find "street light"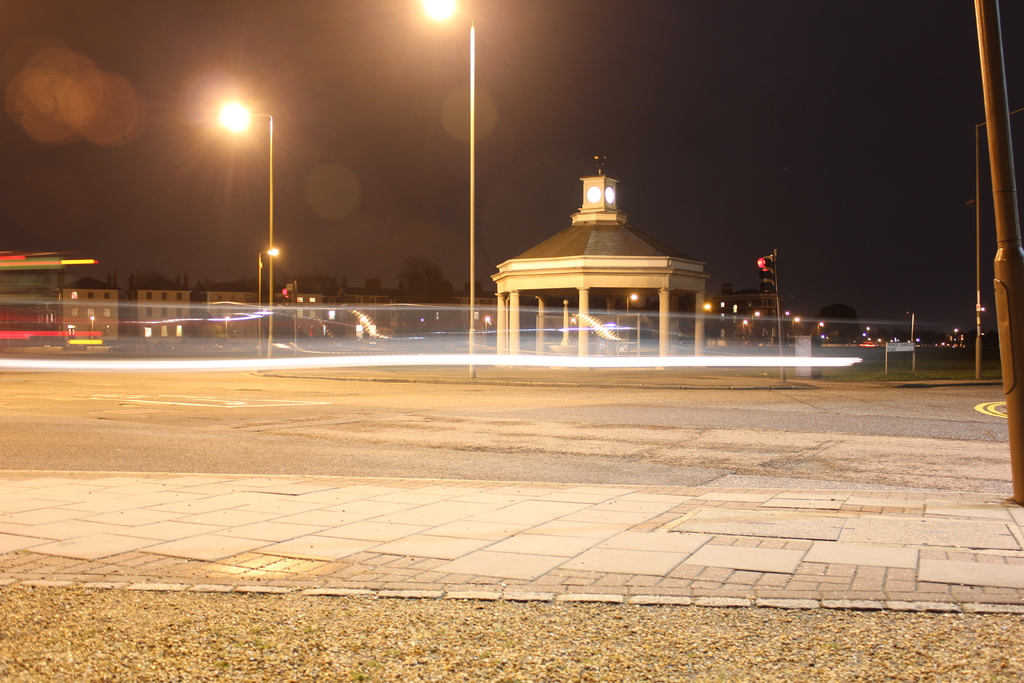
Rect(250, 247, 282, 358)
